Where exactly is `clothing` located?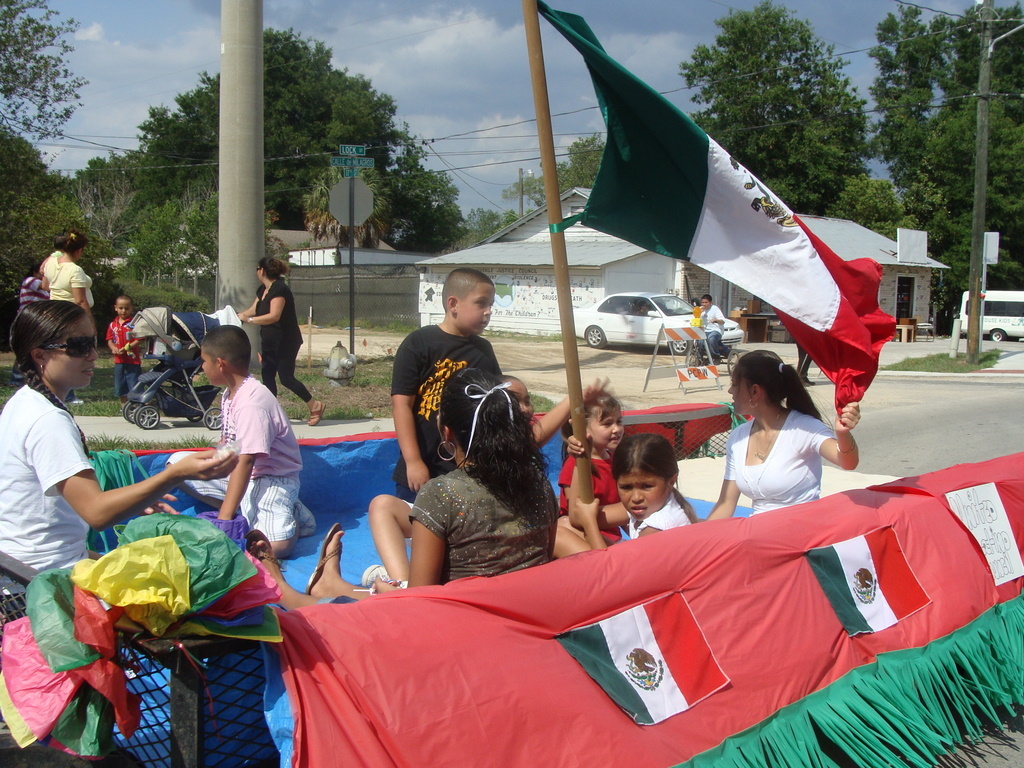
Its bounding box is box(556, 451, 620, 538).
